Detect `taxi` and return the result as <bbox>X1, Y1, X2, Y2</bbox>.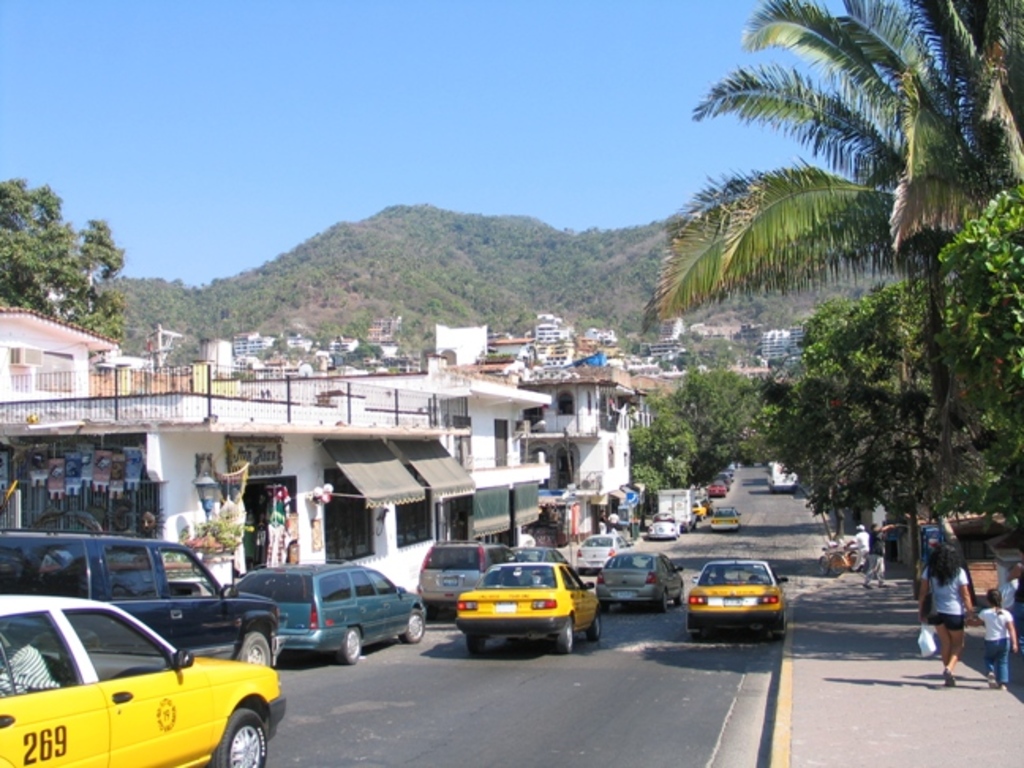
<bbox>706, 504, 743, 531</bbox>.
